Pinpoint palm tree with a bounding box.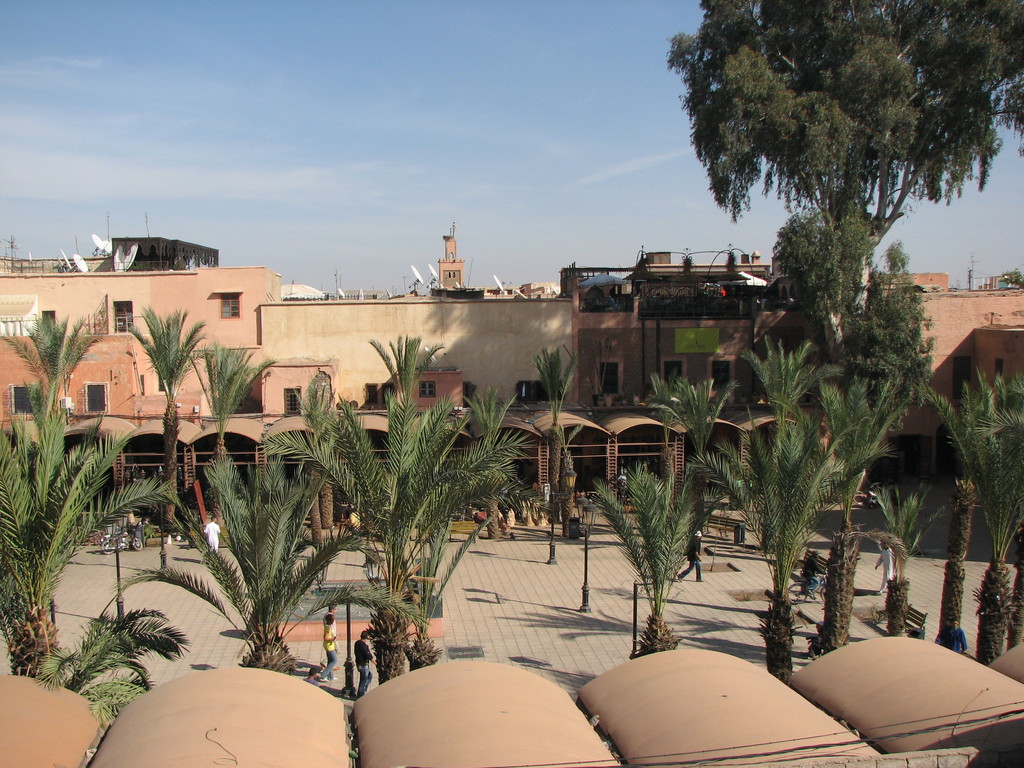
[204, 338, 257, 467].
